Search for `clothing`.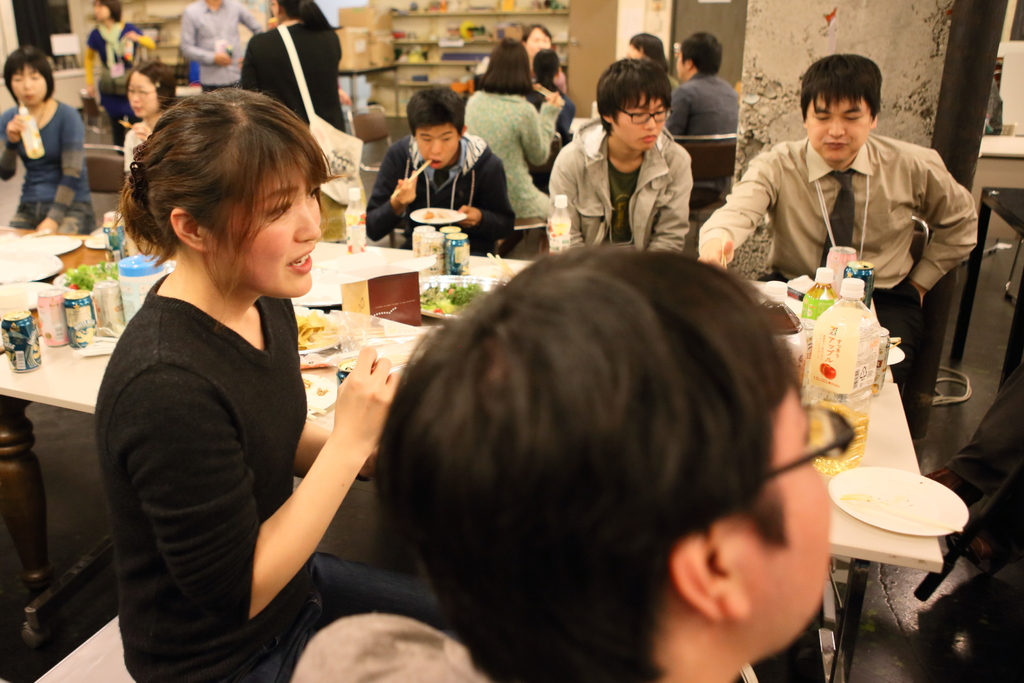
Found at (left=241, top=14, right=346, bottom=179).
